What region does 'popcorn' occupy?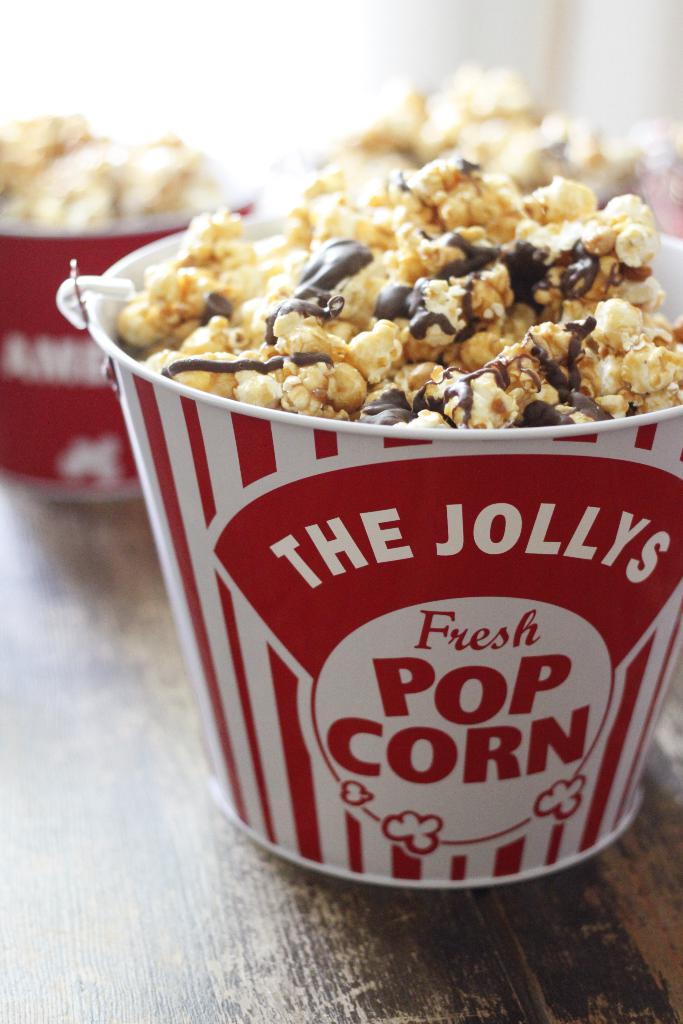
[113,147,681,428].
